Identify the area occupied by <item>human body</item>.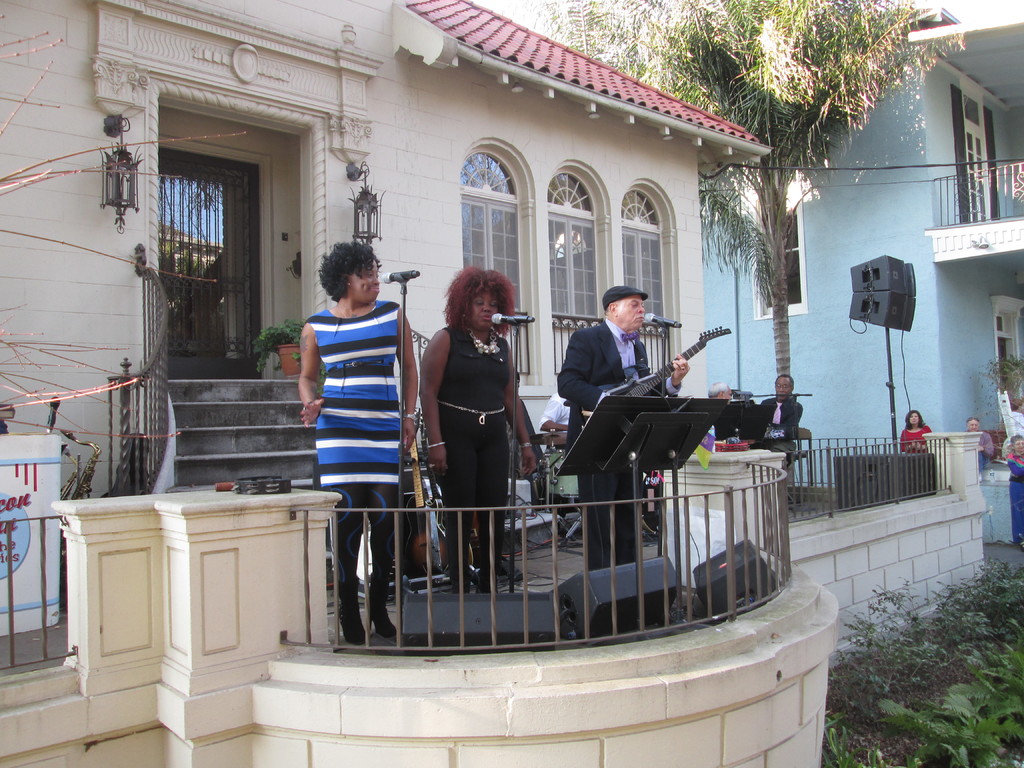
Area: Rect(762, 395, 804, 463).
